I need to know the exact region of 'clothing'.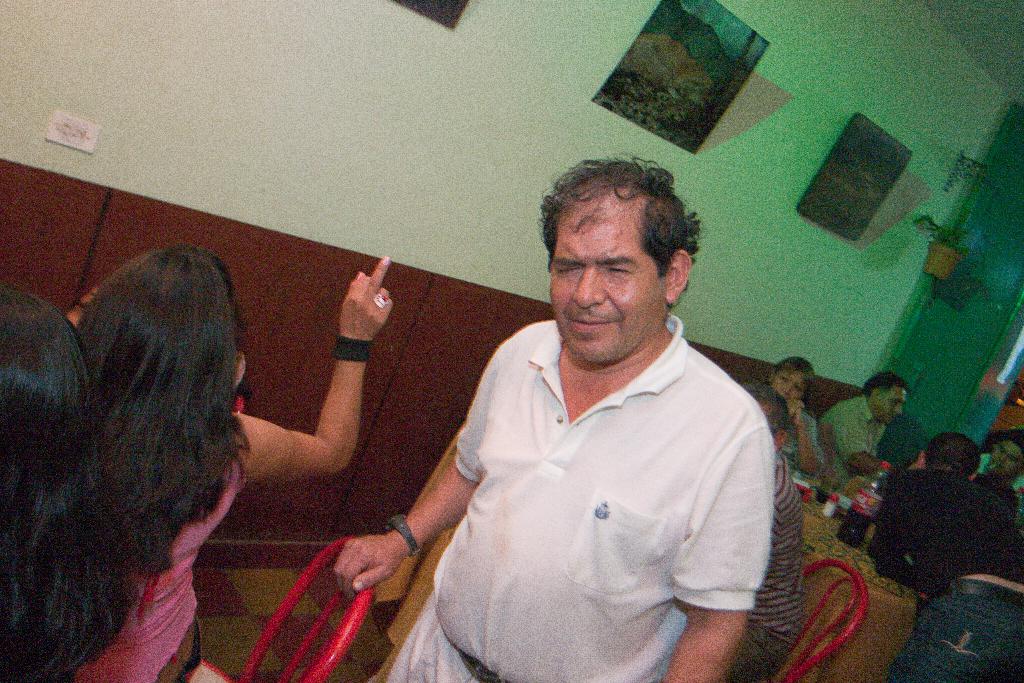
Region: box(91, 414, 237, 674).
